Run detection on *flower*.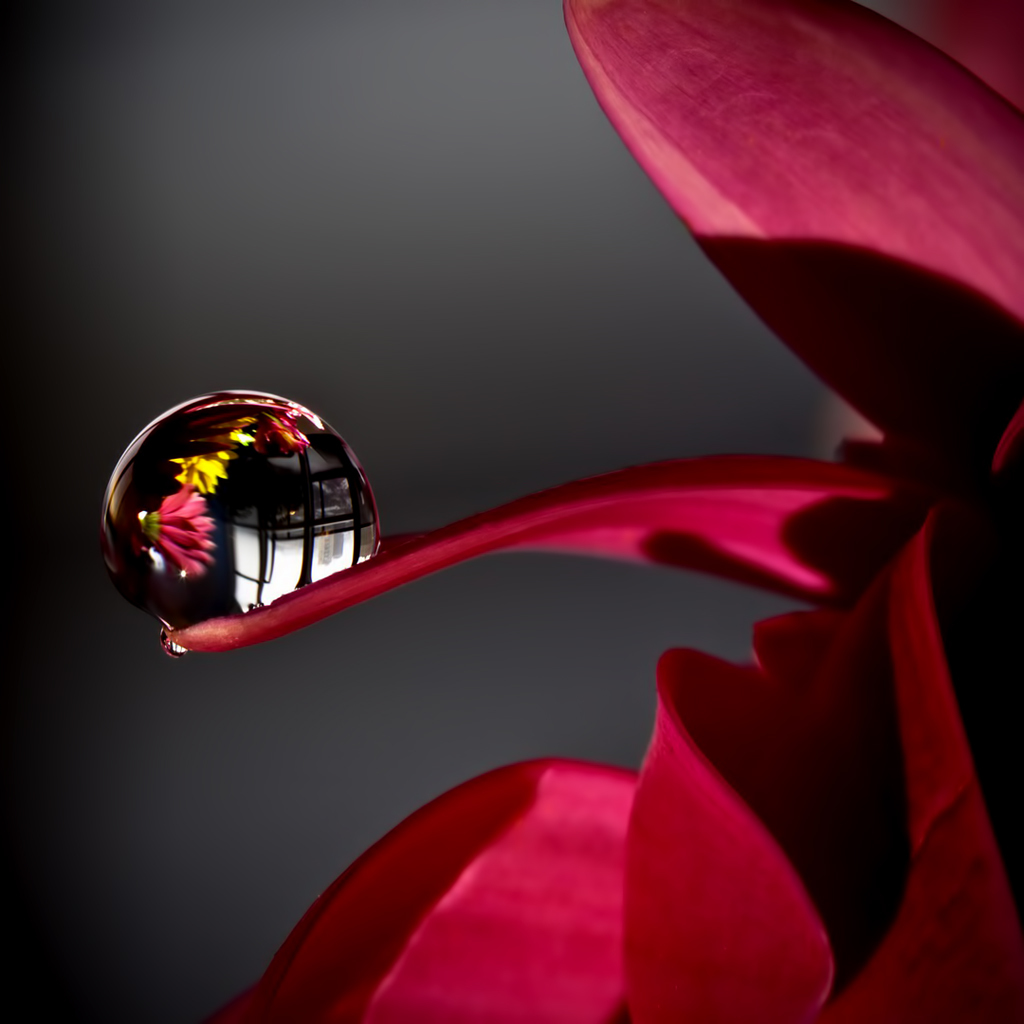
Result: box(147, 486, 210, 574).
